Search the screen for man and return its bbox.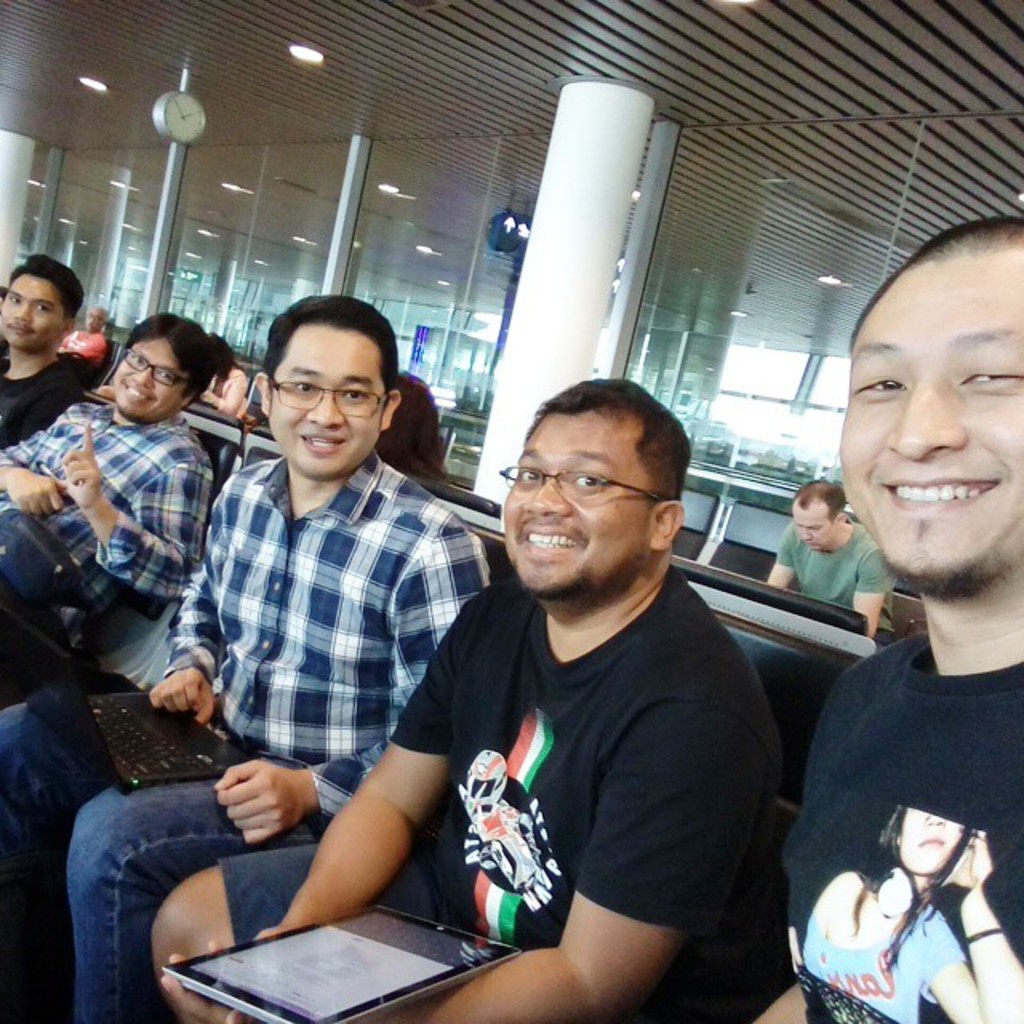
Found: BBox(150, 373, 773, 1022).
